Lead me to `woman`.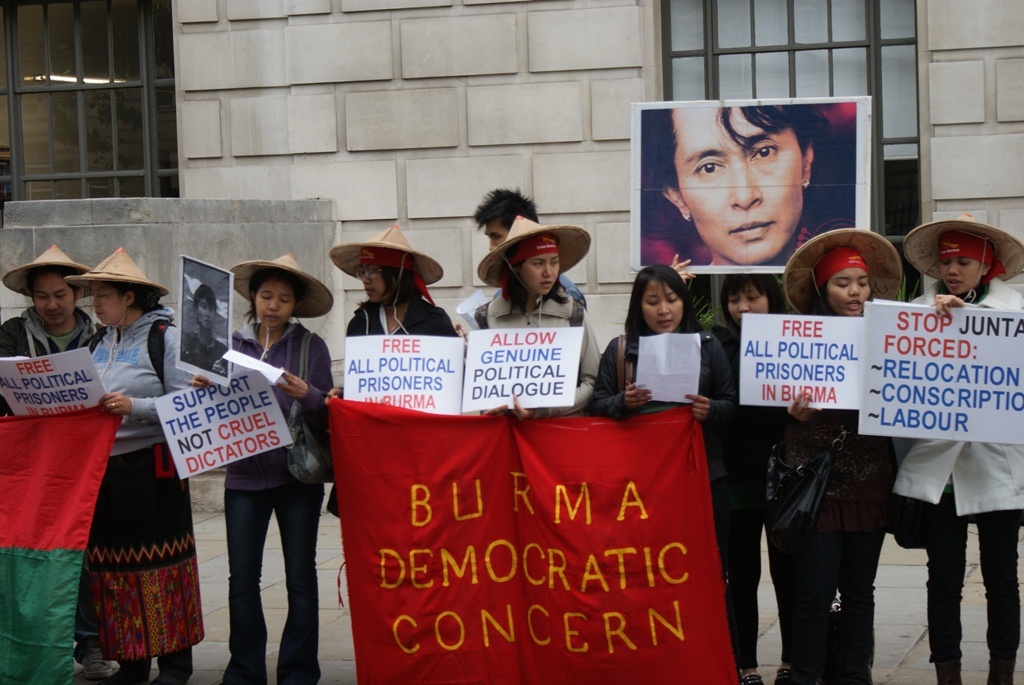
Lead to select_region(660, 252, 784, 684).
